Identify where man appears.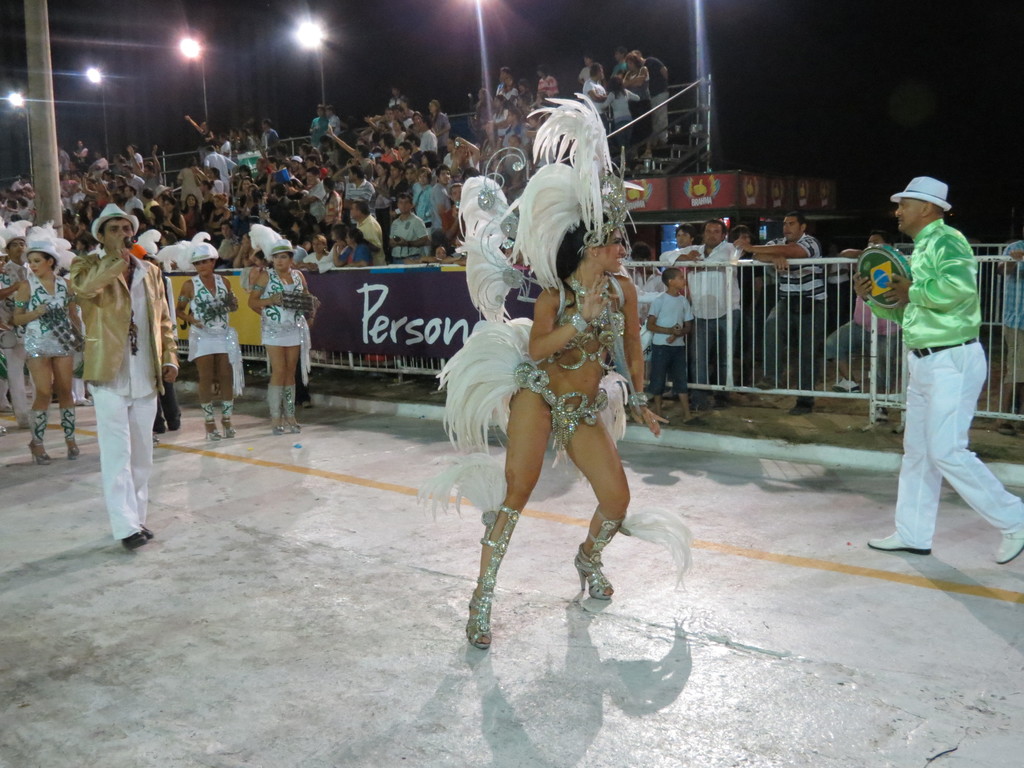
Appears at {"x1": 531, "y1": 67, "x2": 558, "y2": 104}.
